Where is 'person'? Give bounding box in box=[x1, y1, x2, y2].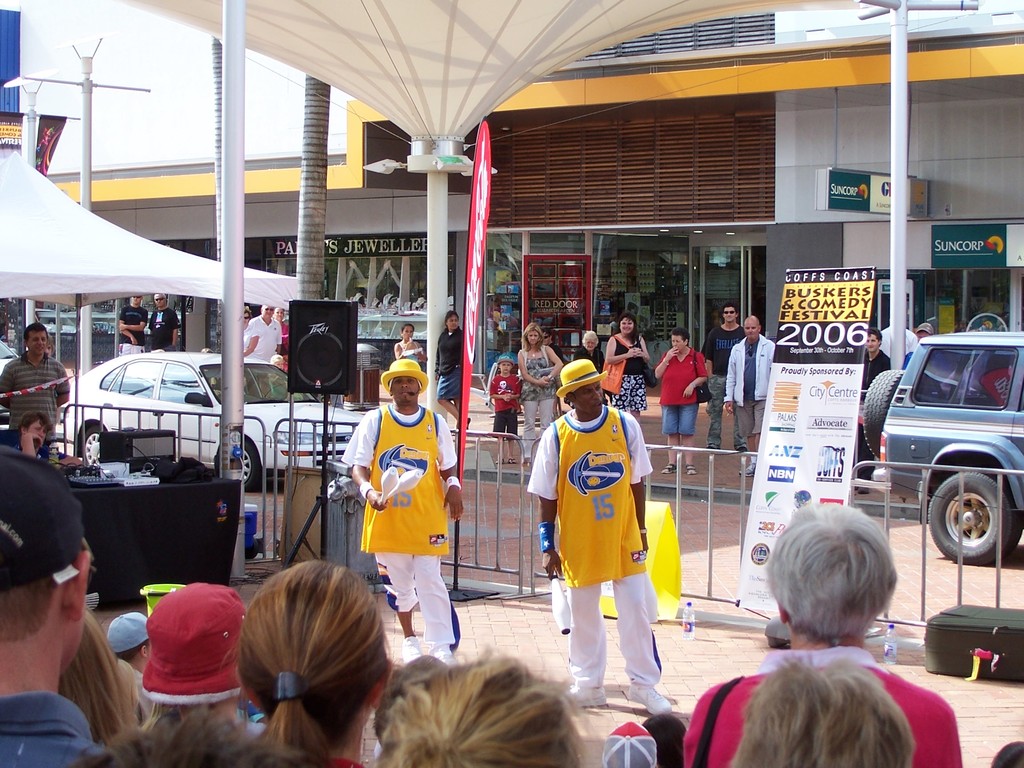
box=[241, 307, 265, 382].
